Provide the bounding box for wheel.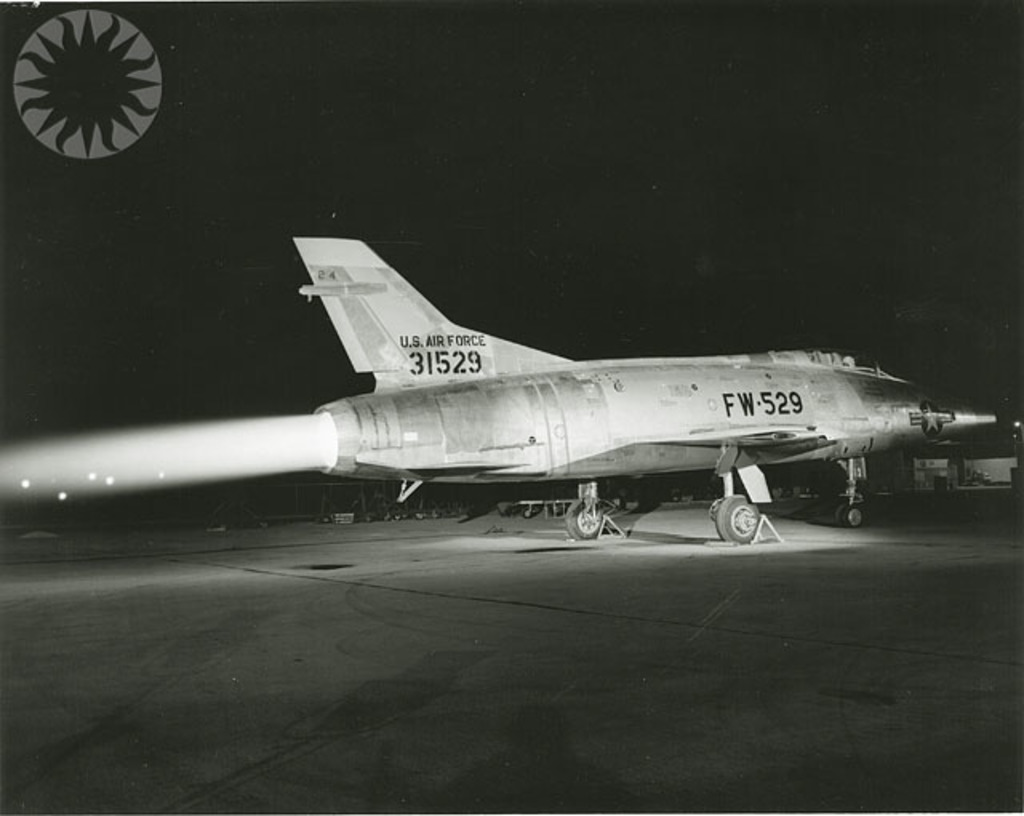
[520,510,531,520].
